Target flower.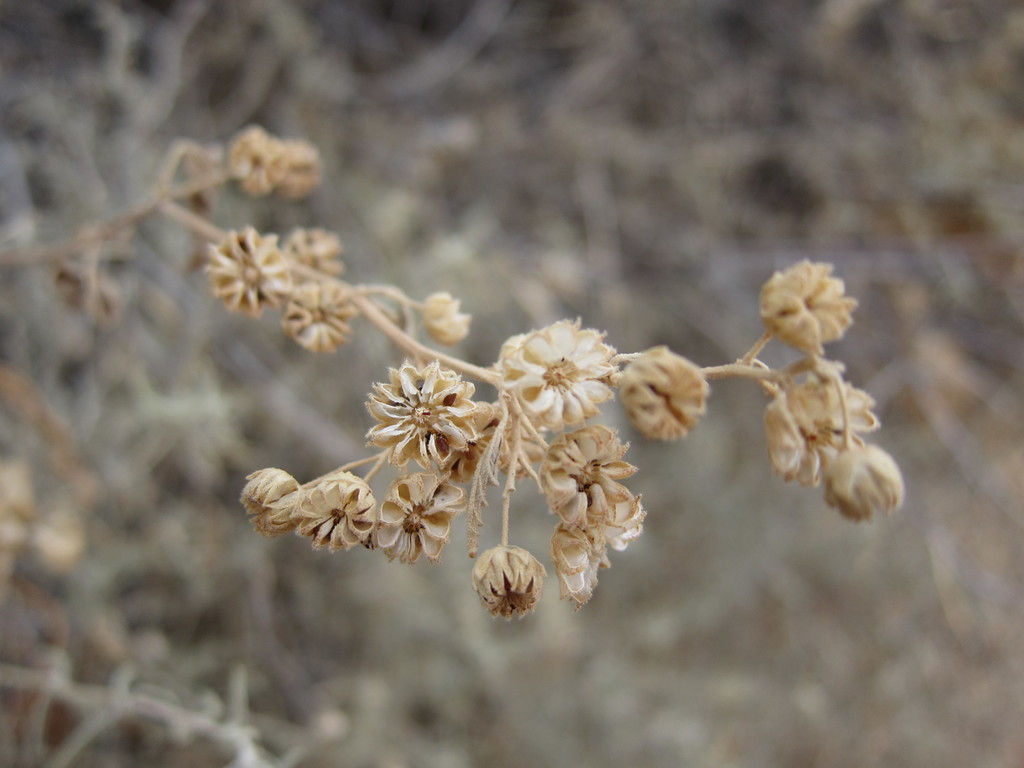
Target region: 417:291:472:344.
